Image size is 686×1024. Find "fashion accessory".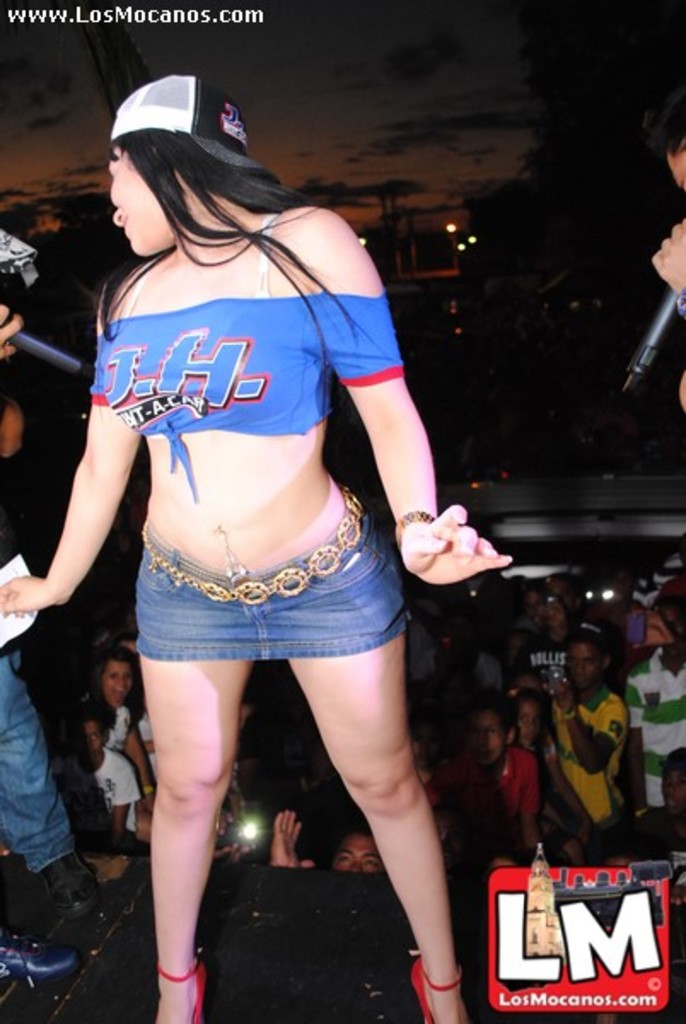
137/492/367/614.
